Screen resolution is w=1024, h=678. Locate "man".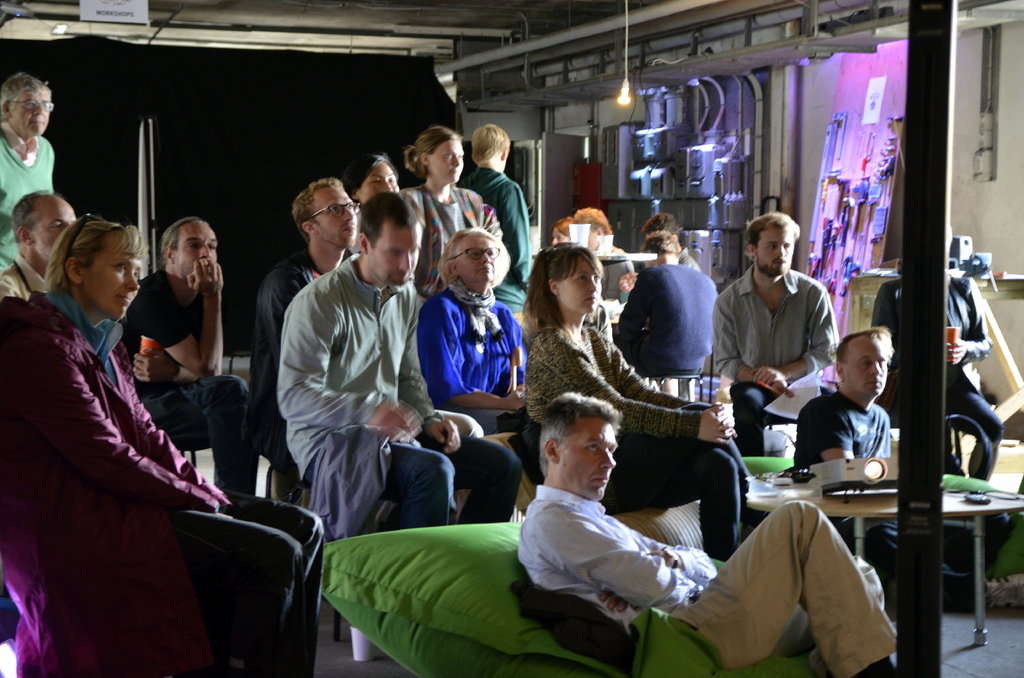
bbox(273, 187, 524, 529).
